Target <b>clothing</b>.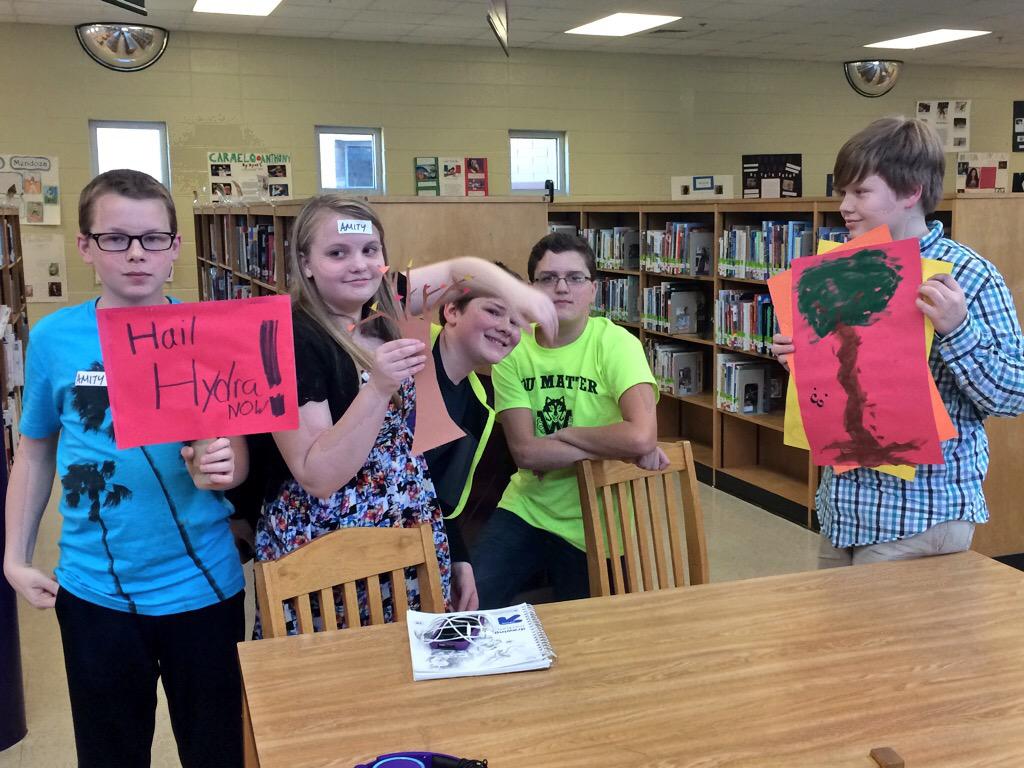
Target region: 32:253:258:736.
